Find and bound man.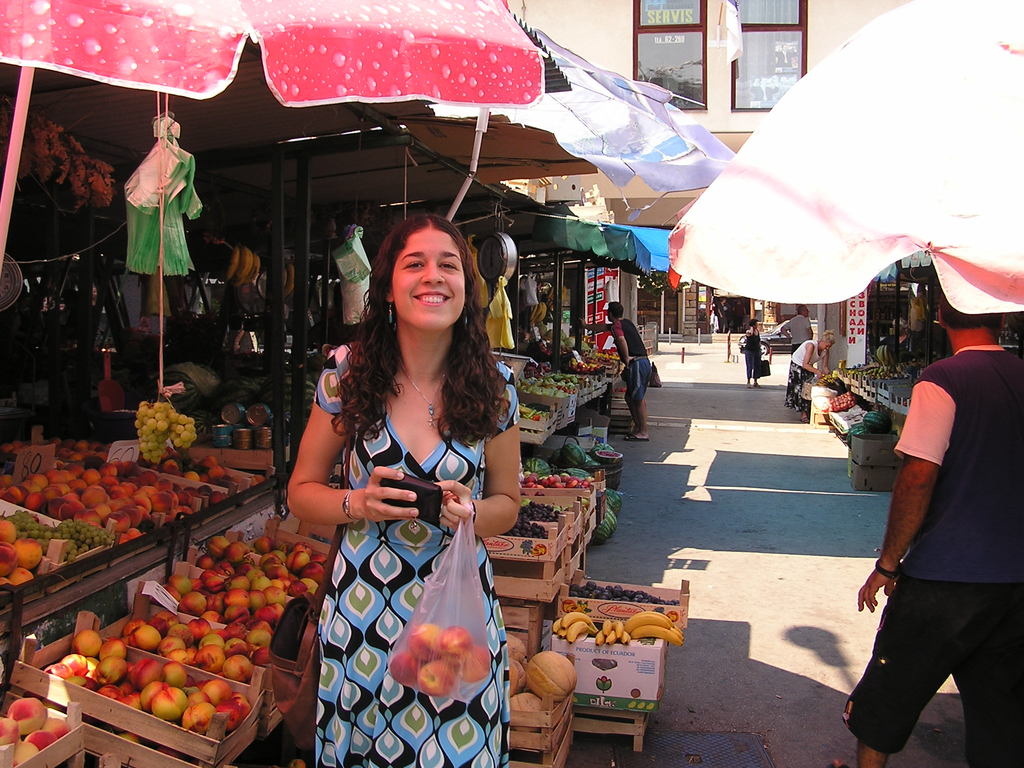
Bound: {"x1": 854, "y1": 276, "x2": 1023, "y2": 767}.
